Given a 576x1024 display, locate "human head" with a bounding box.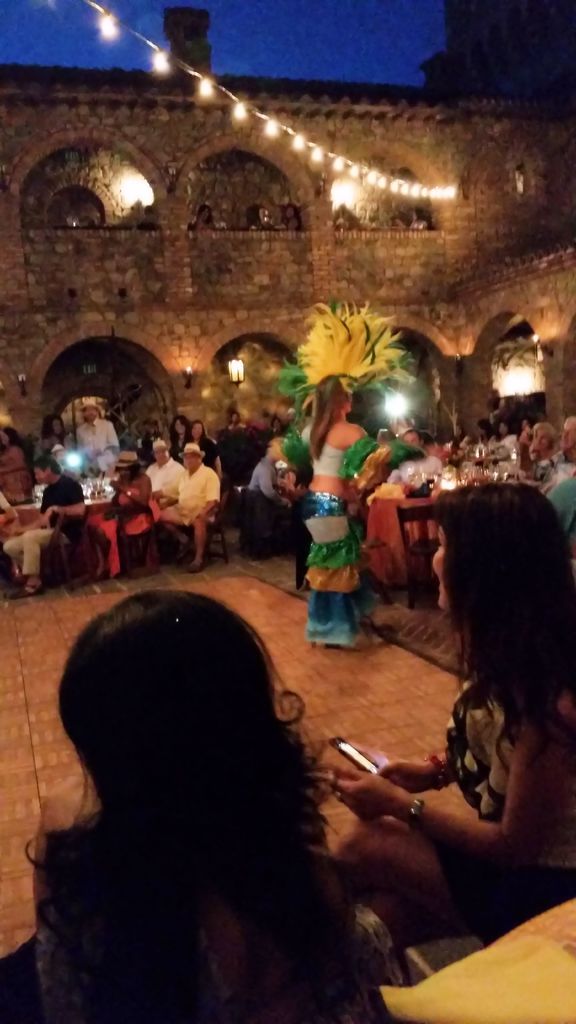
Located: 29, 459, 61, 482.
